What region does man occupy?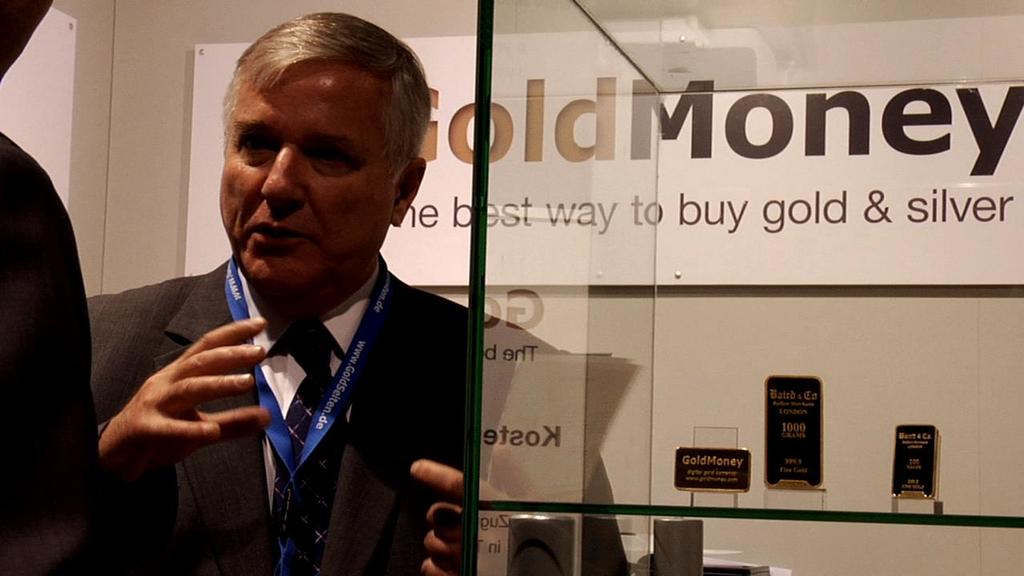
[x1=94, y1=50, x2=498, y2=560].
